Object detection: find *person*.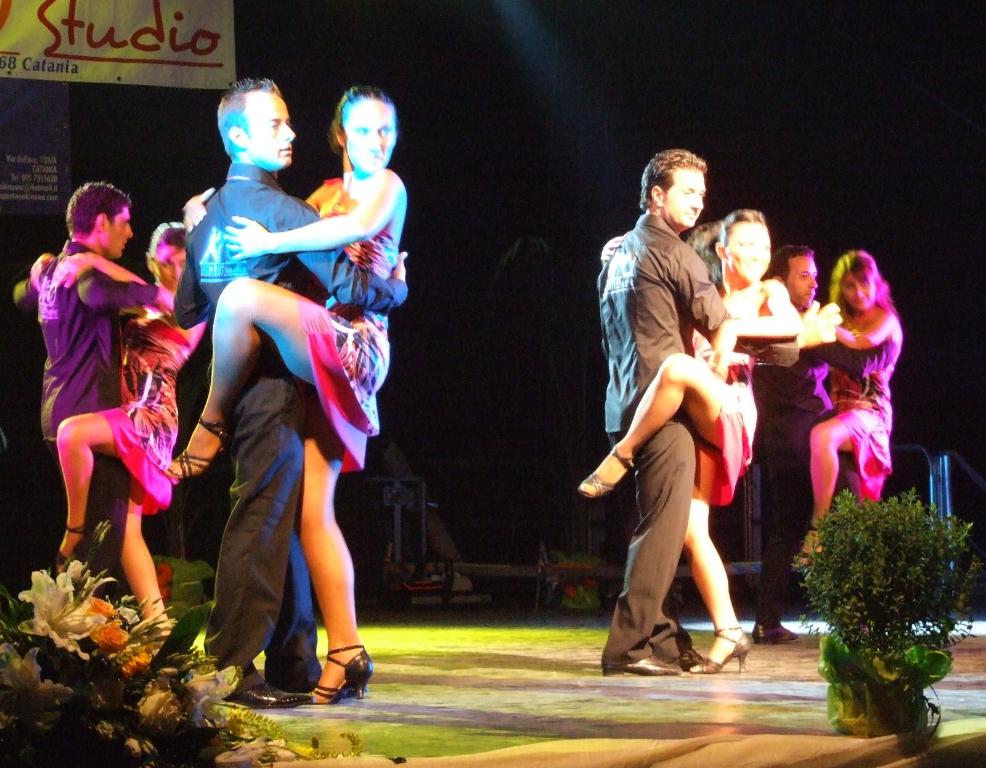
crop(793, 250, 900, 573).
